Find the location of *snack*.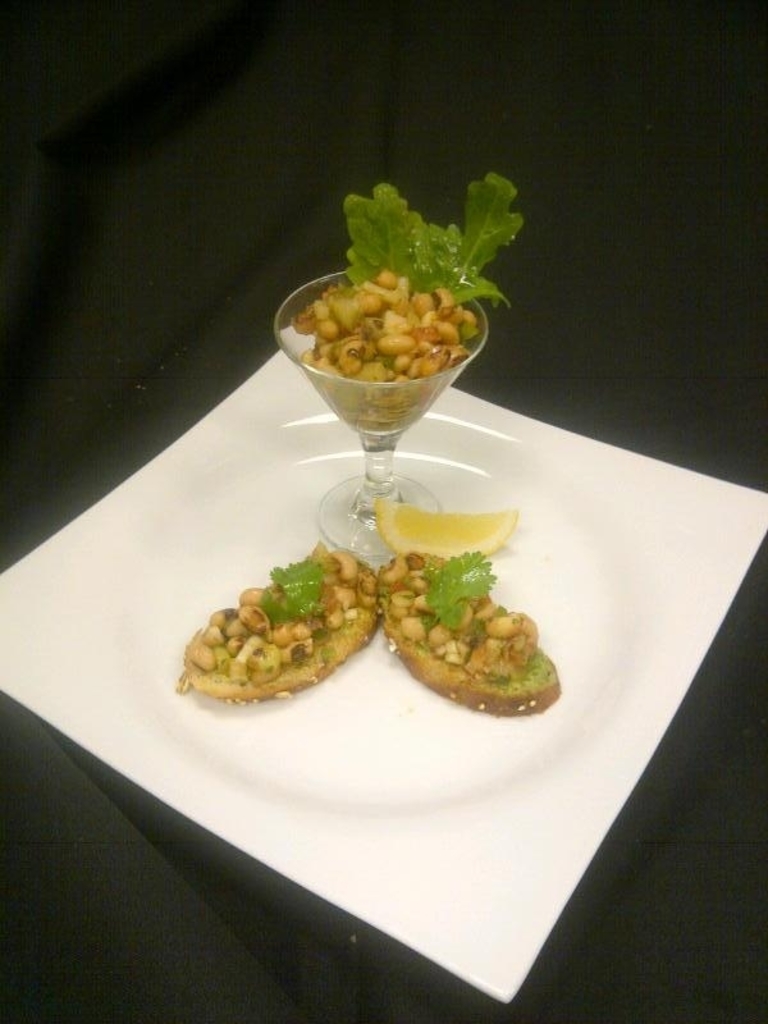
Location: box(275, 168, 512, 440).
